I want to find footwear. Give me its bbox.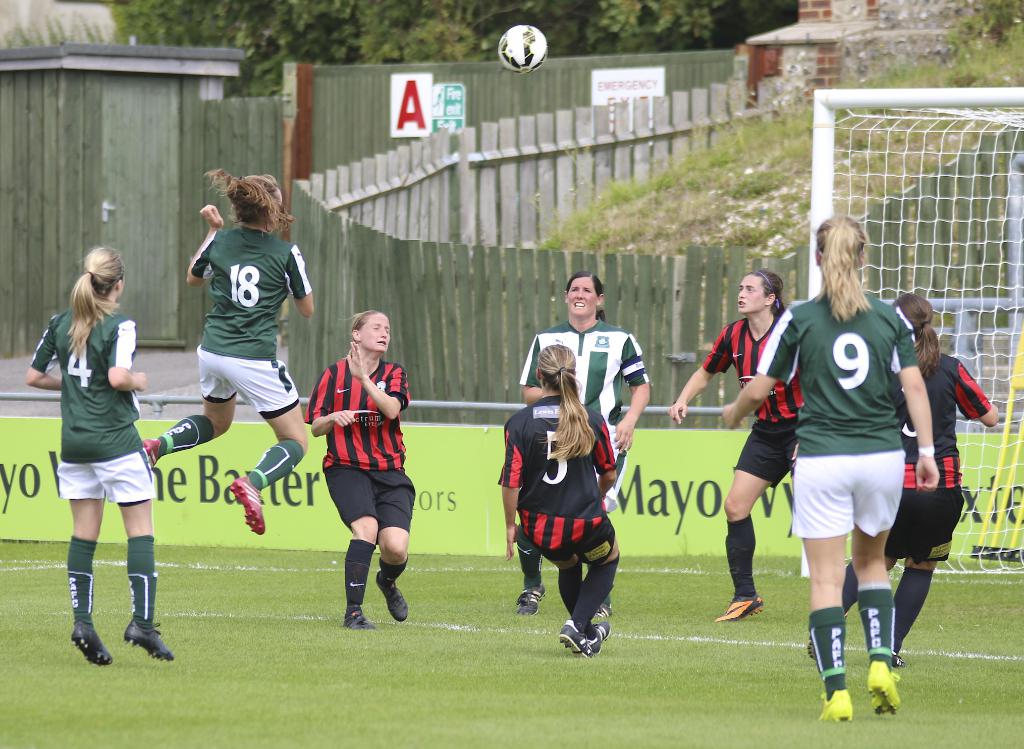
<bbox>74, 622, 112, 668</bbox>.
